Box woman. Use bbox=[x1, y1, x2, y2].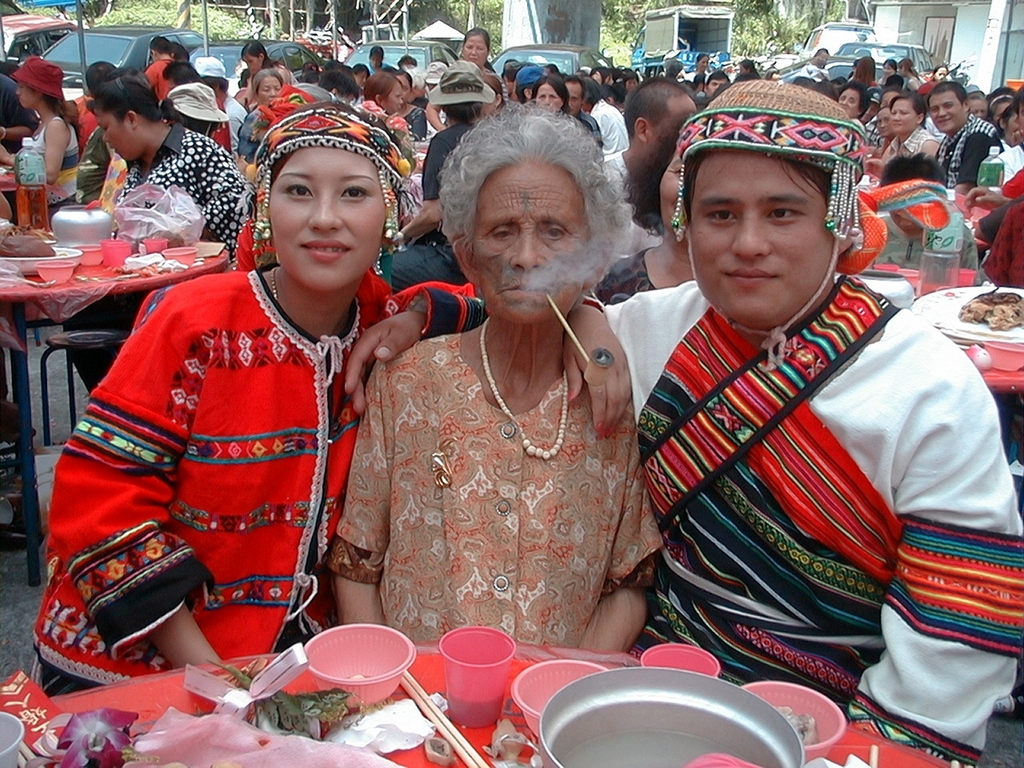
bbox=[925, 58, 951, 79].
